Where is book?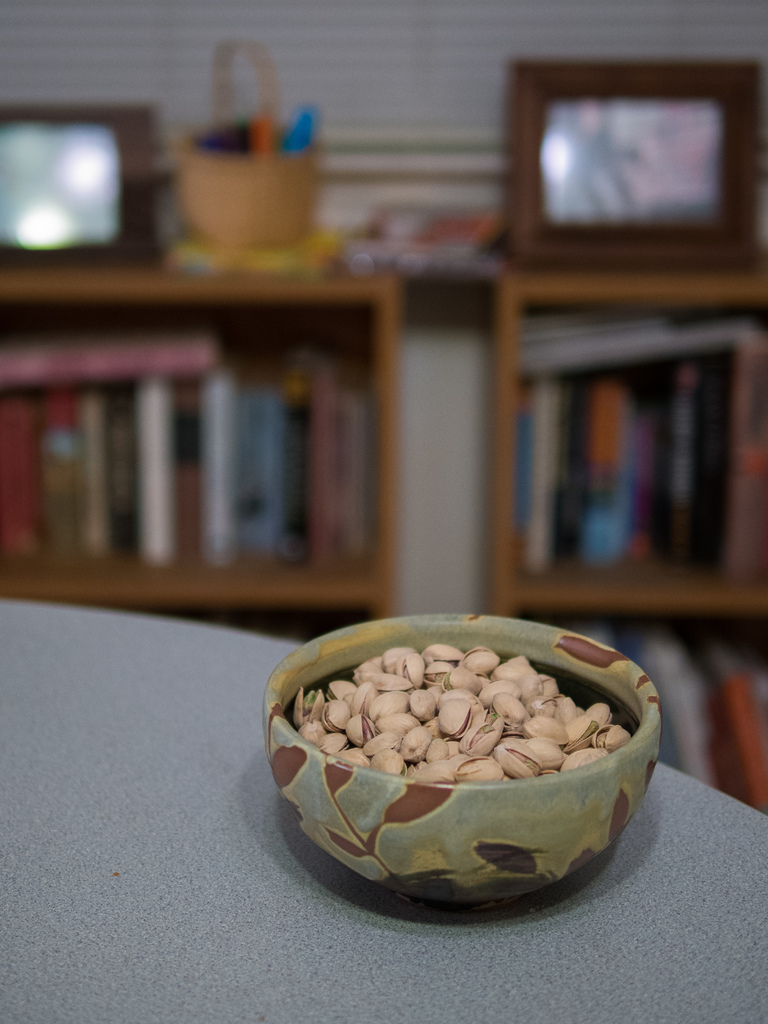
<region>345, 198, 508, 278</region>.
